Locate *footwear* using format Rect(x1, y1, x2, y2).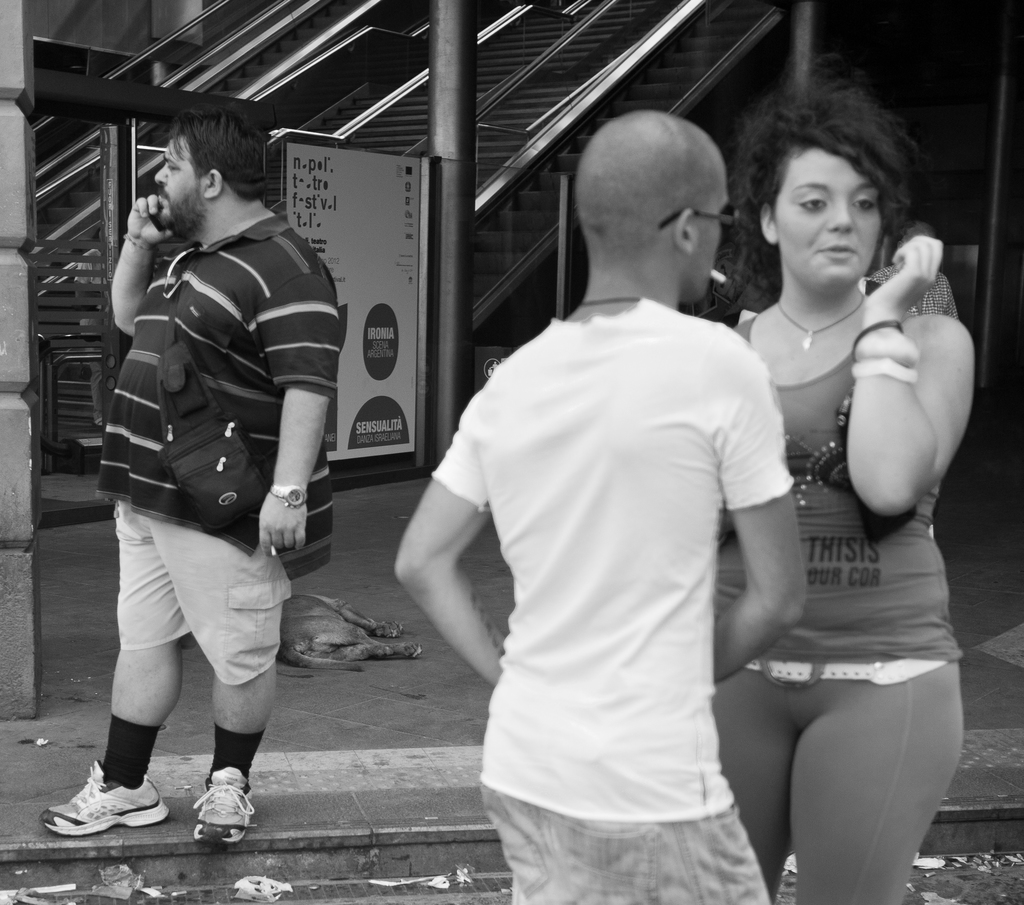
Rect(42, 758, 168, 839).
